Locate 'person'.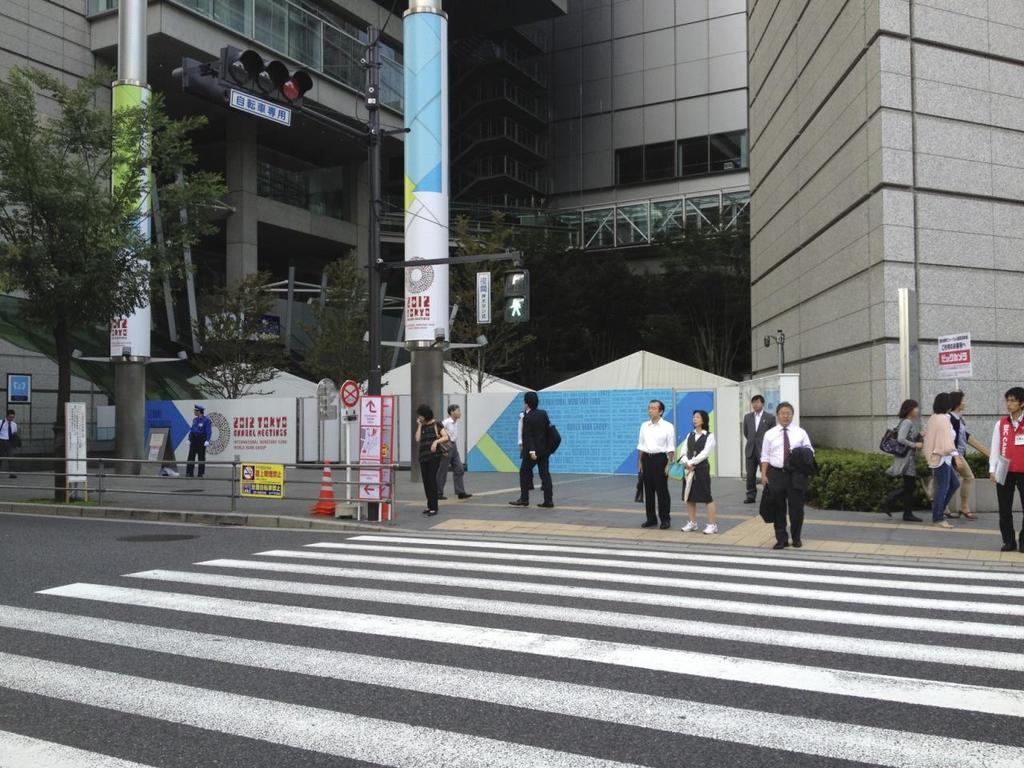
Bounding box: pyautogui.locateOnScreen(920, 389, 966, 526).
